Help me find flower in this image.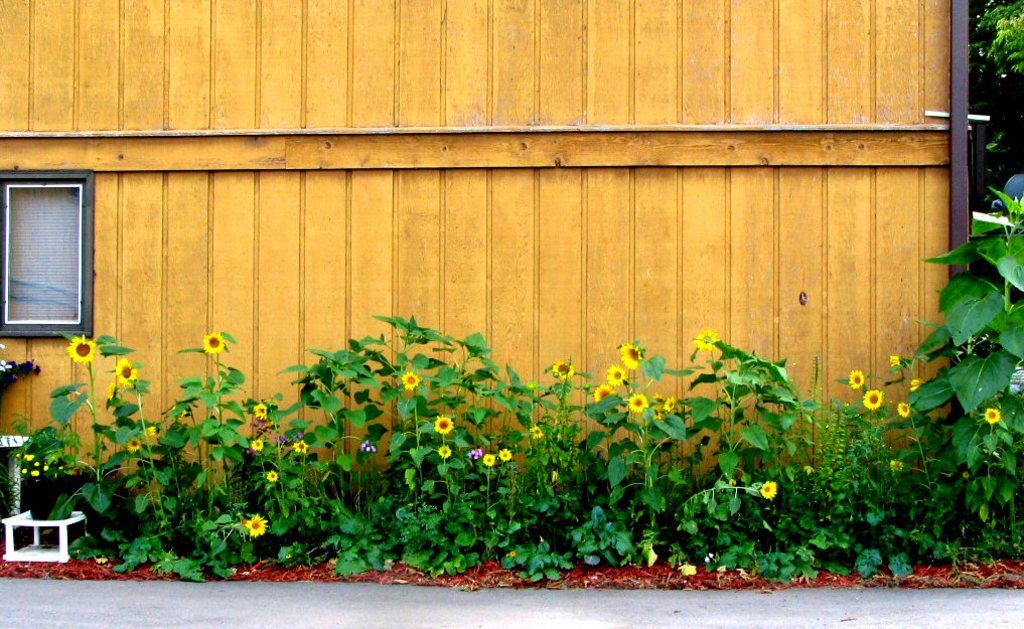
Found it: (201, 331, 226, 353).
